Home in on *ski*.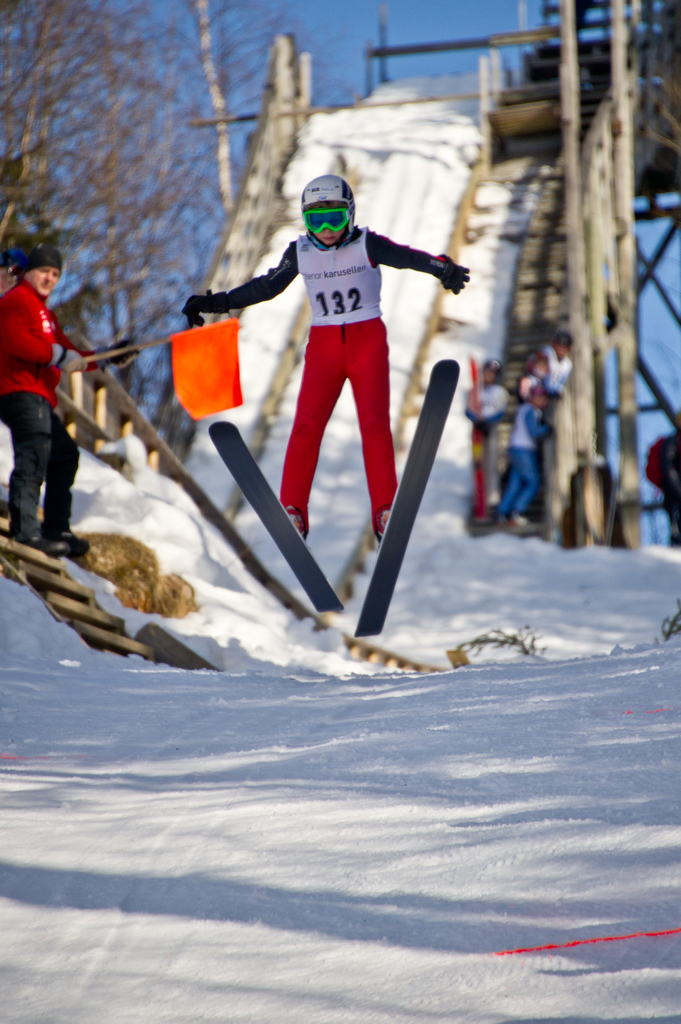
Homed in at (left=209, top=415, right=350, bottom=616).
